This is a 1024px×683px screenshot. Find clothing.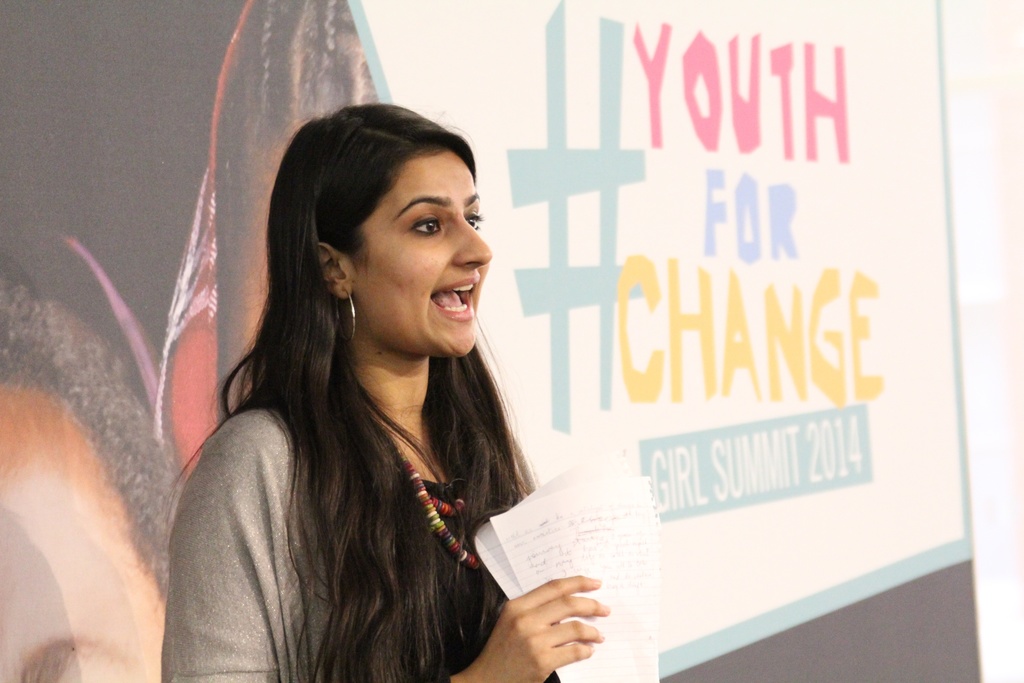
Bounding box: left=161, top=277, right=557, bottom=655.
